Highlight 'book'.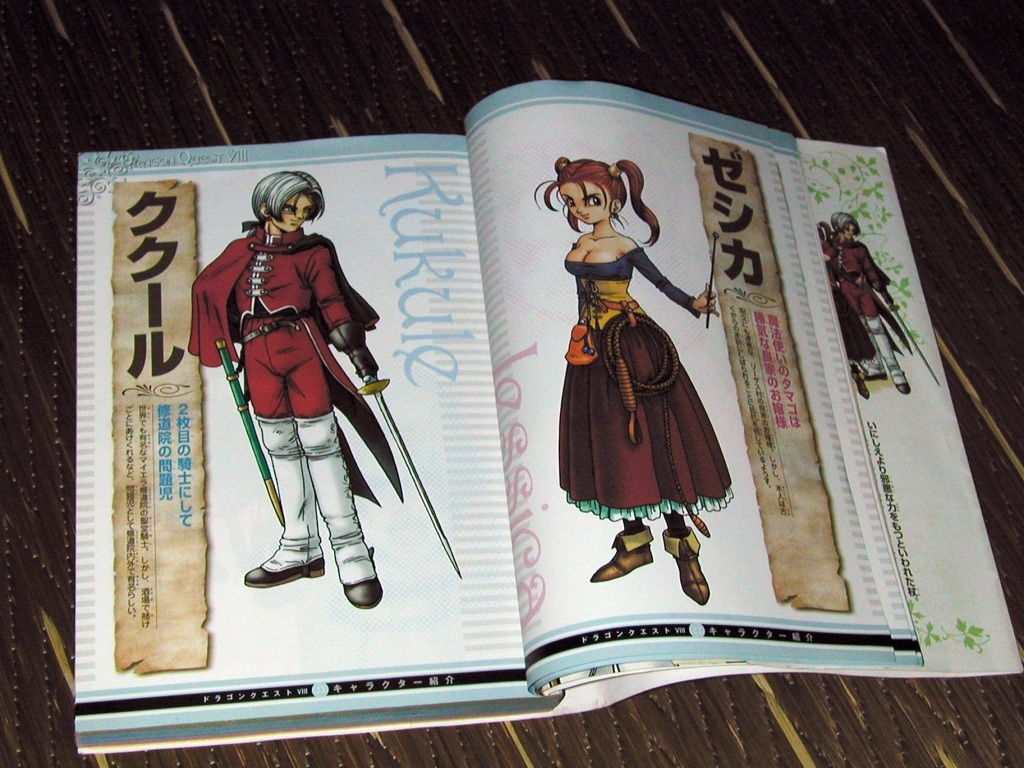
Highlighted region: <bbox>128, 104, 967, 747</bbox>.
